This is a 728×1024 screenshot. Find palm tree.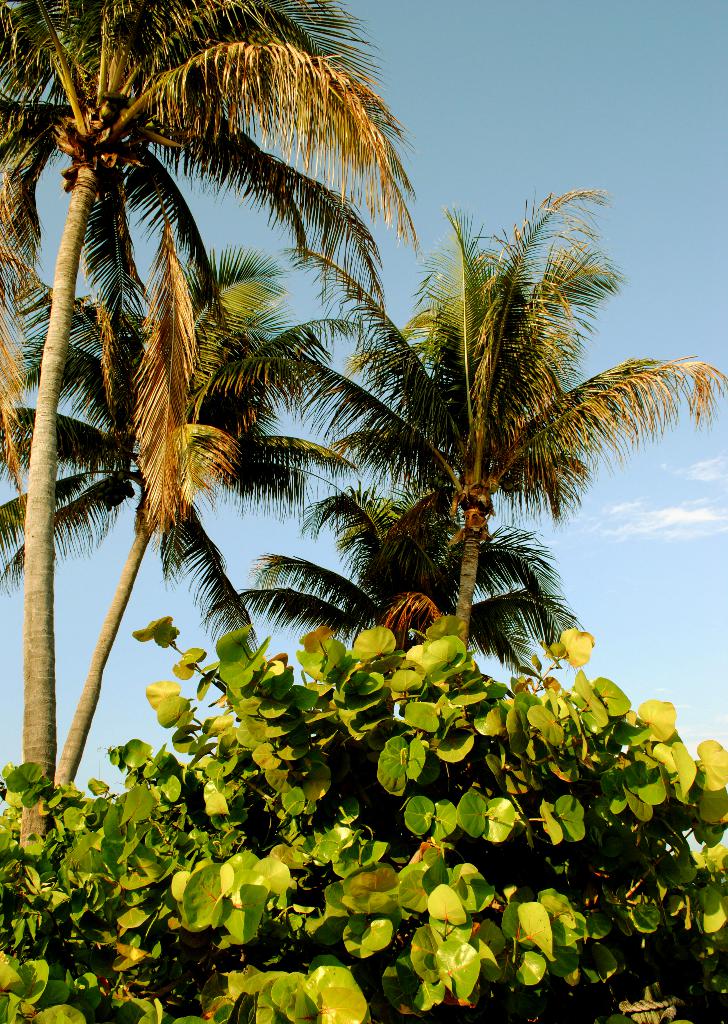
Bounding box: x1=301 y1=479 x2=517 y2=765.
